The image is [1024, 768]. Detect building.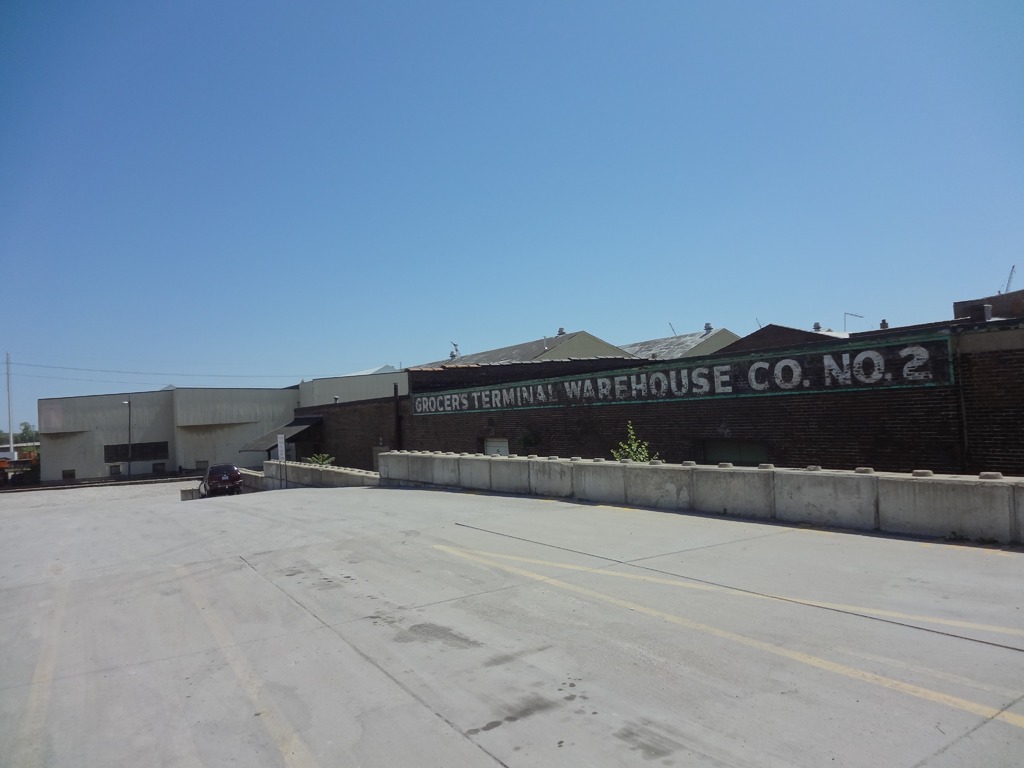
Detection: bbox(39, 369, 412, 484).
